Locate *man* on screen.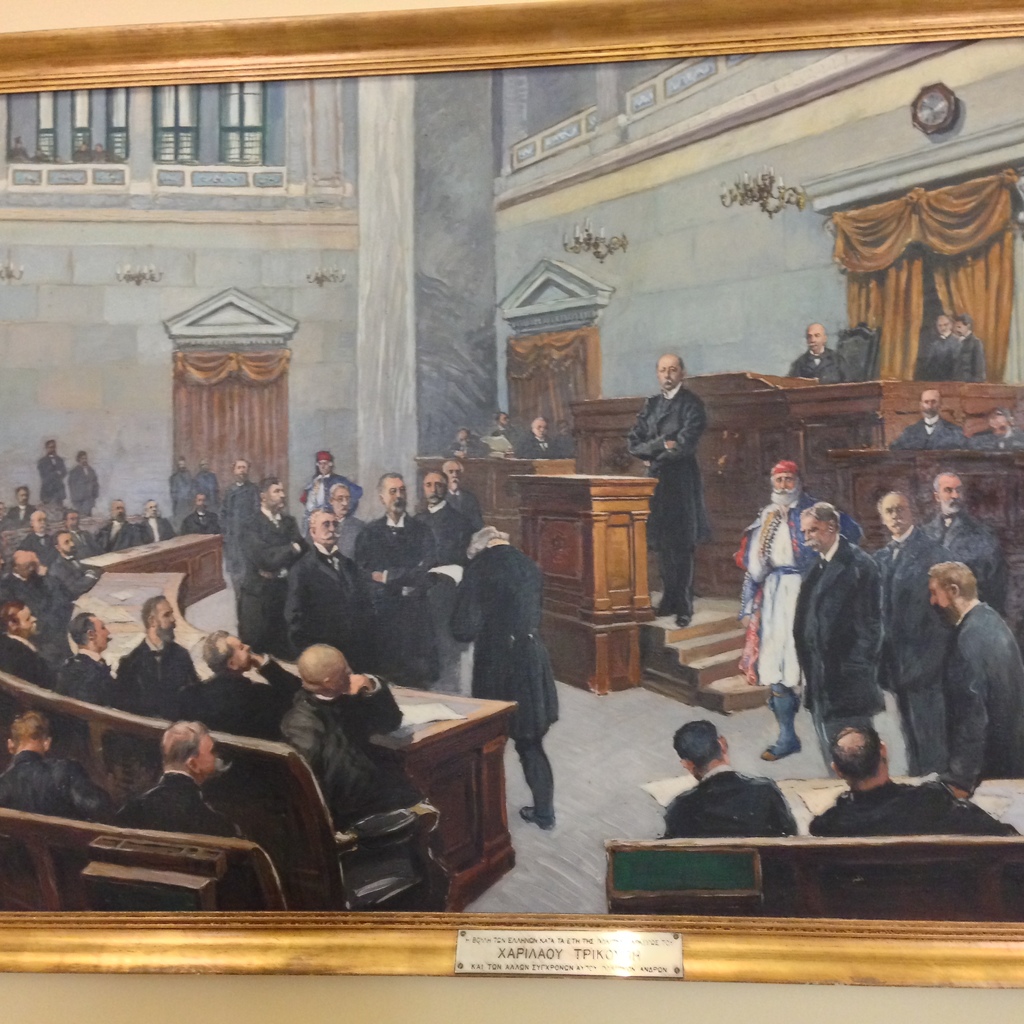
On screen at x1=60, y1=595, x2=120, y2=711.
